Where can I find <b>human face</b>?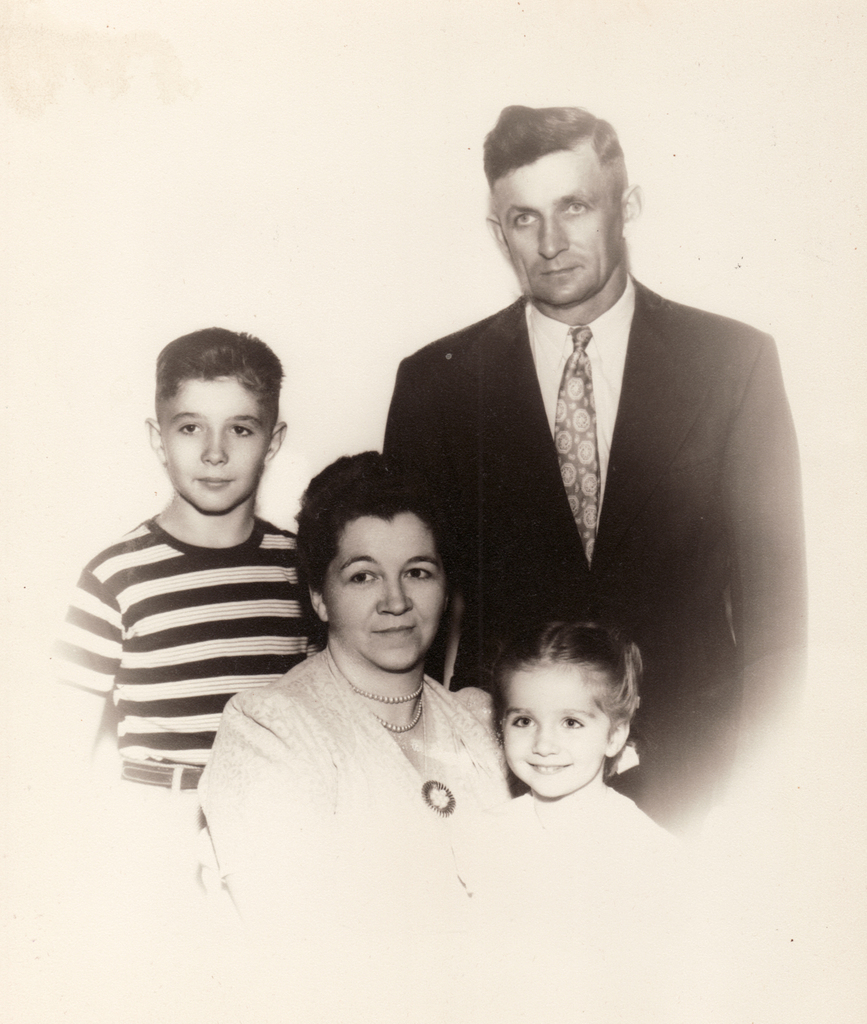
You can find it at detection(501, 659, 611, 806).
